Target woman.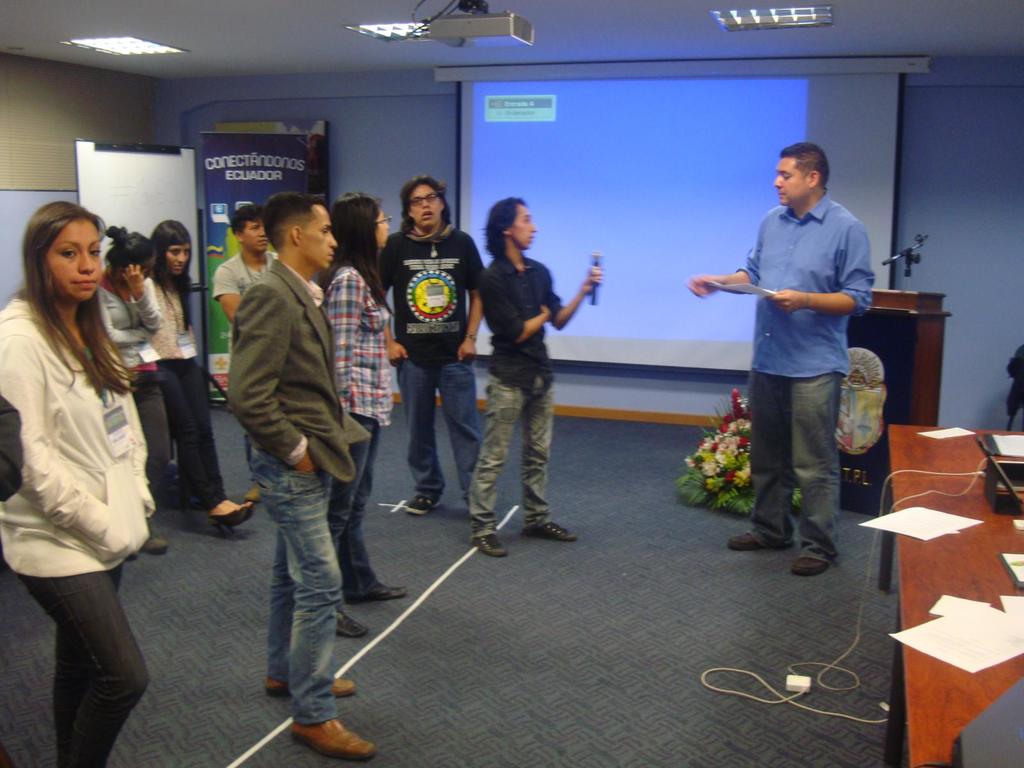
Target region: Rect(3, 181, 176, 754).
